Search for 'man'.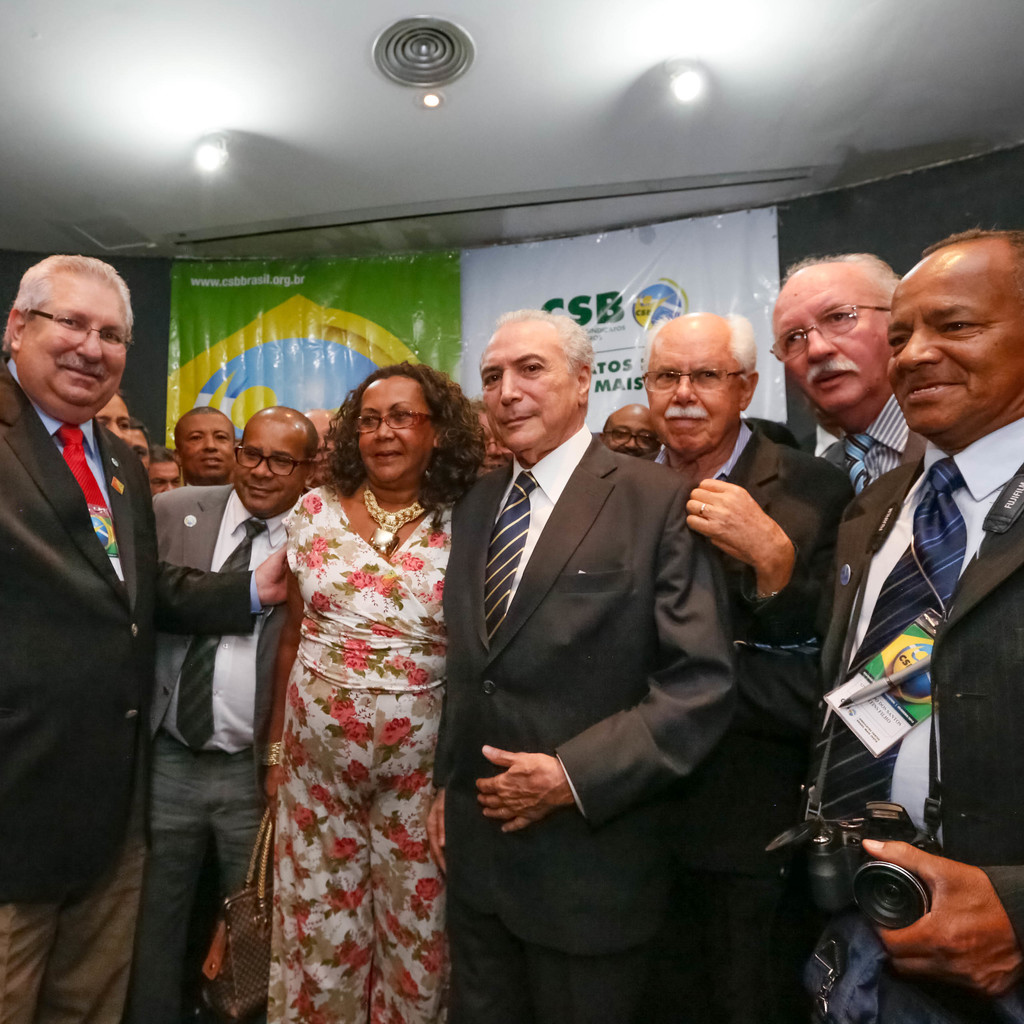
Found at pyautogui.locateOnScreen(97, 392, 135, 436).
